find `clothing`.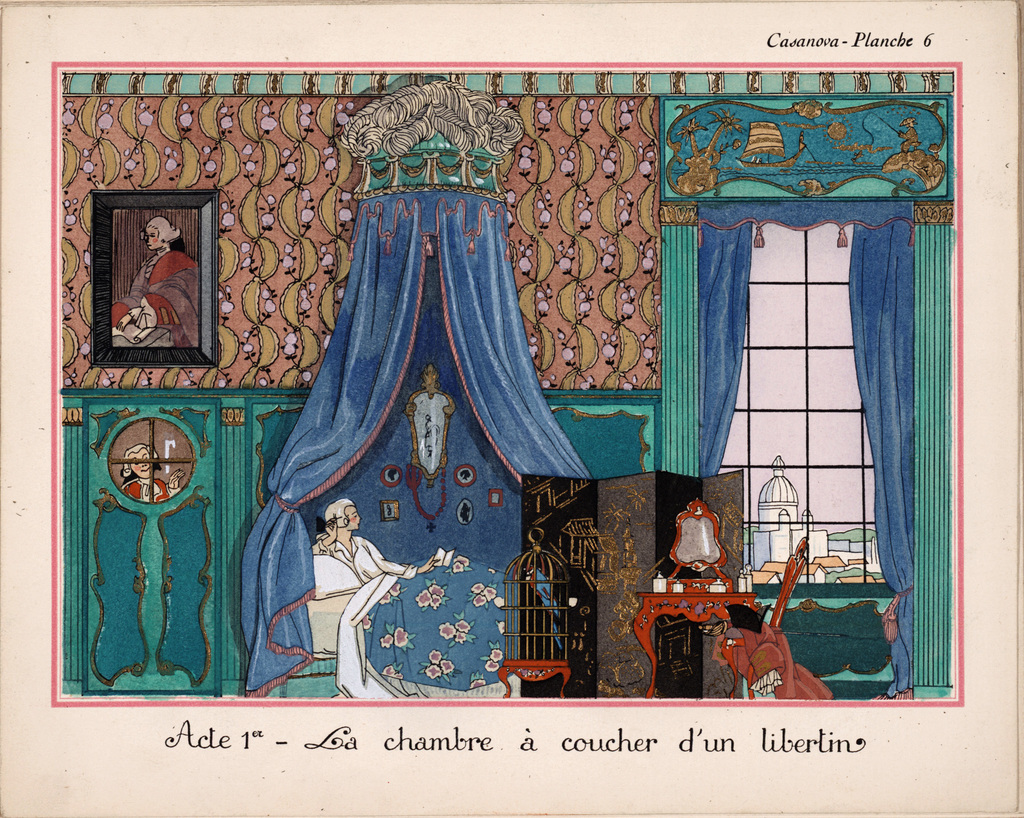
<bbox>125, 476, 175, 506</bbox>.
